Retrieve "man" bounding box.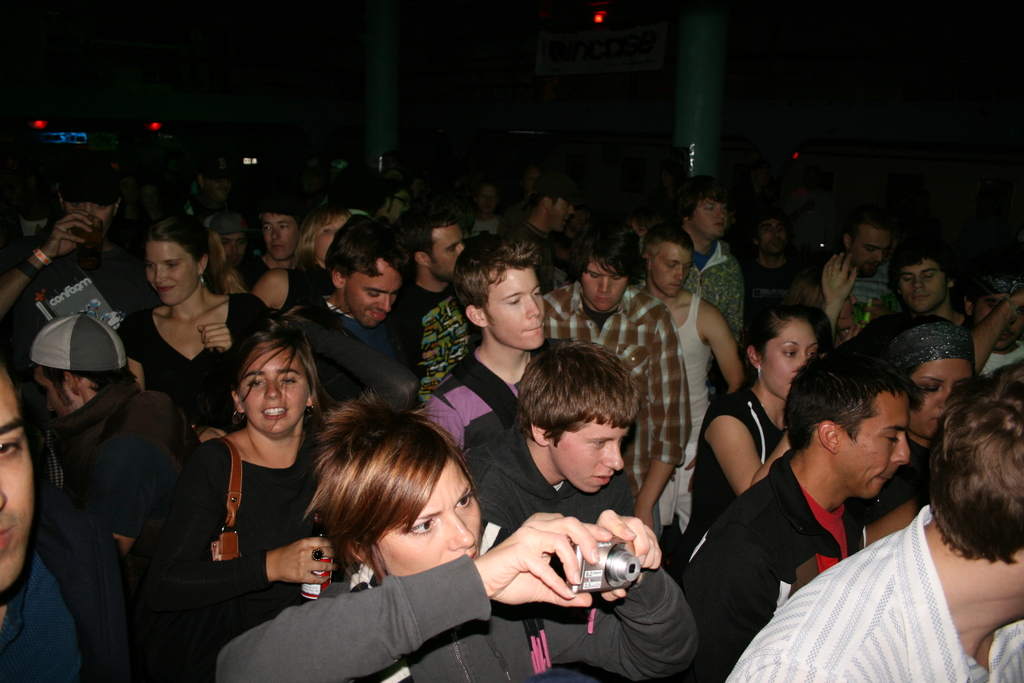
Bounding box: <region>305, 213, 413, 404</region>.
